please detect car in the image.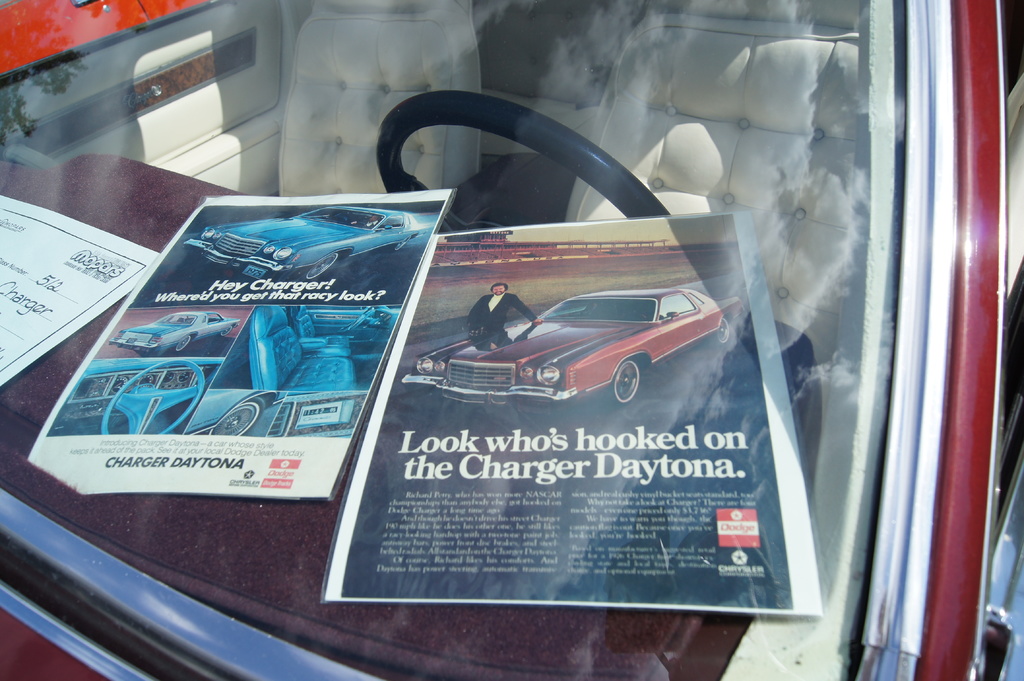
bbox=[49, 355, 225, 433].
